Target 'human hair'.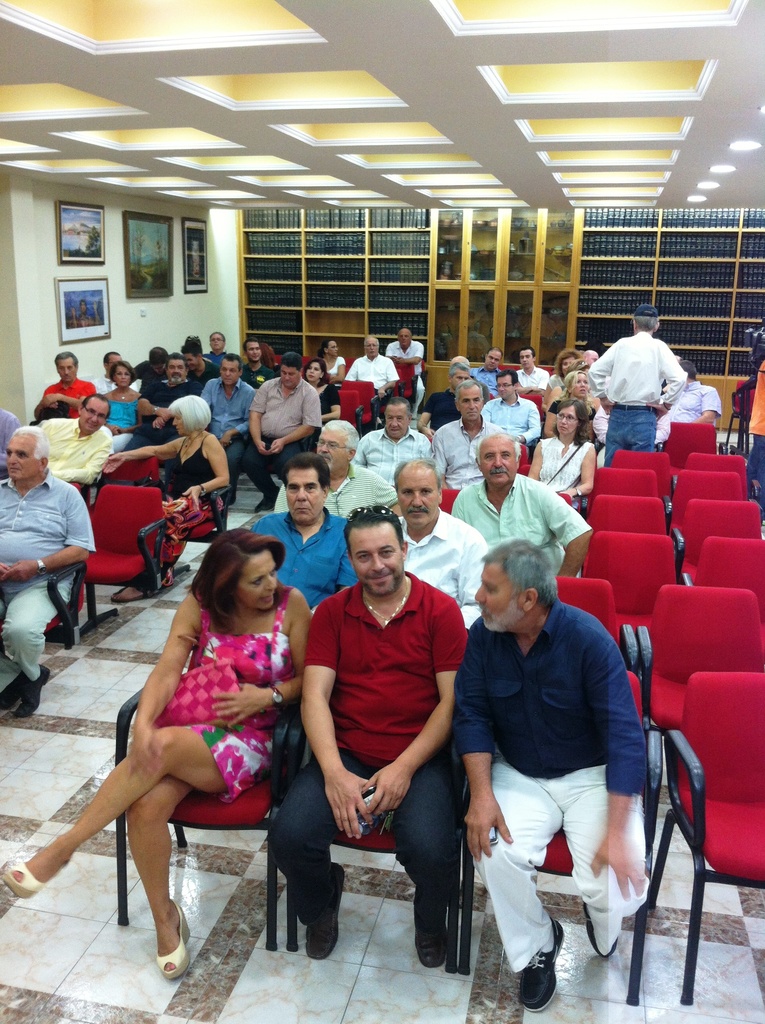
Target region: box(76, 393, 111, 421).
